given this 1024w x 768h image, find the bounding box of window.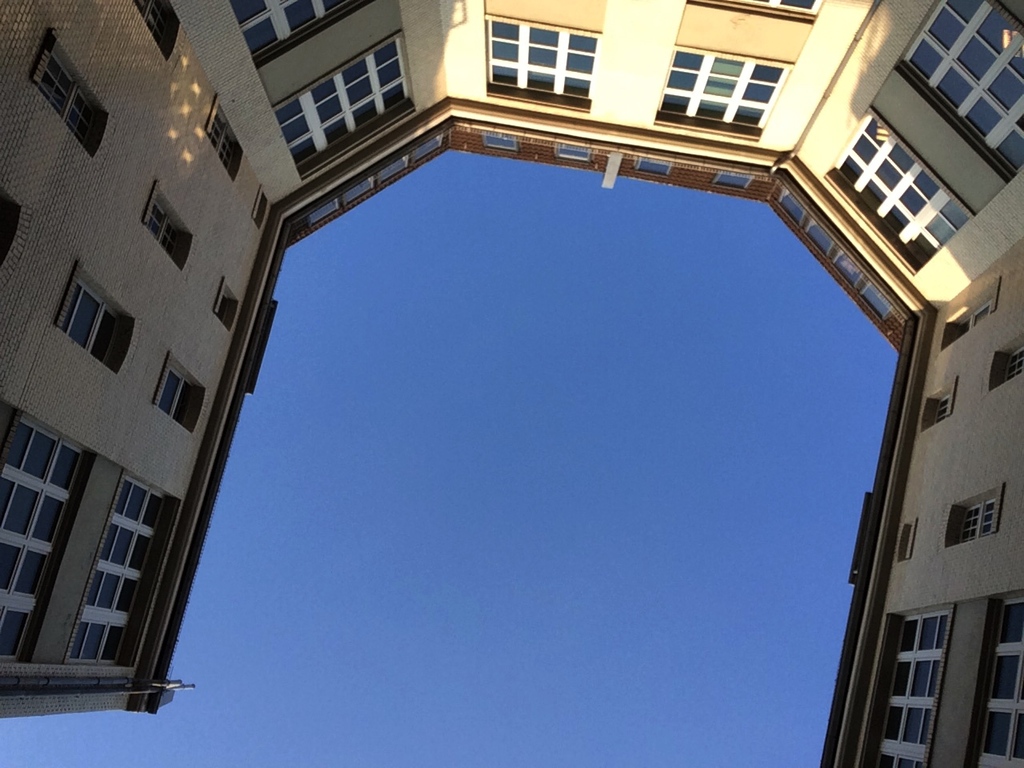
(left=62, top=466, right=175, bottom=674).
